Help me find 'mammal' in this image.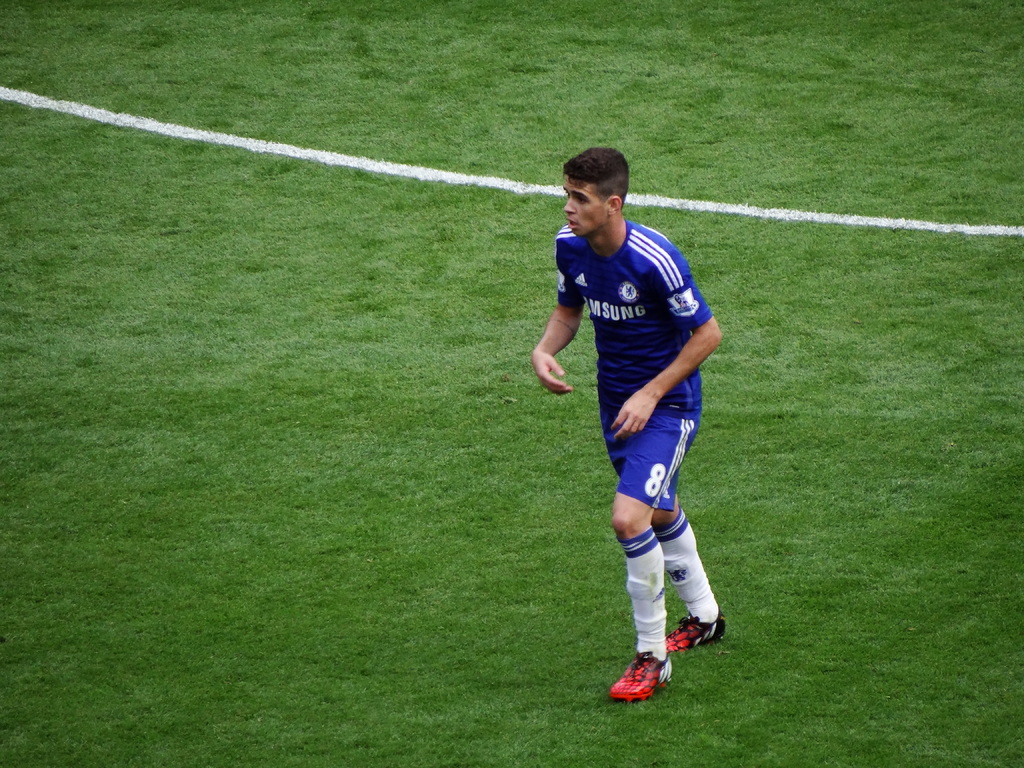
Found it: Rect(526, 148, 724, 660).
